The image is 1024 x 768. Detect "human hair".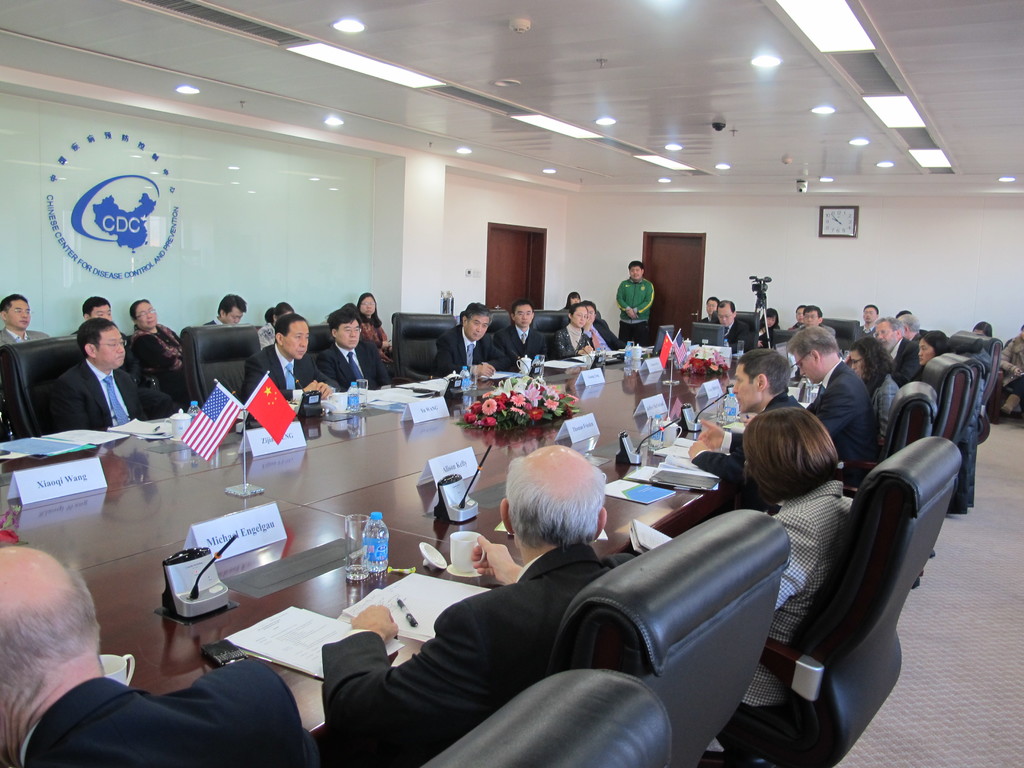
Detection: [x1=567, y1=302, x2=588, y2=323].
